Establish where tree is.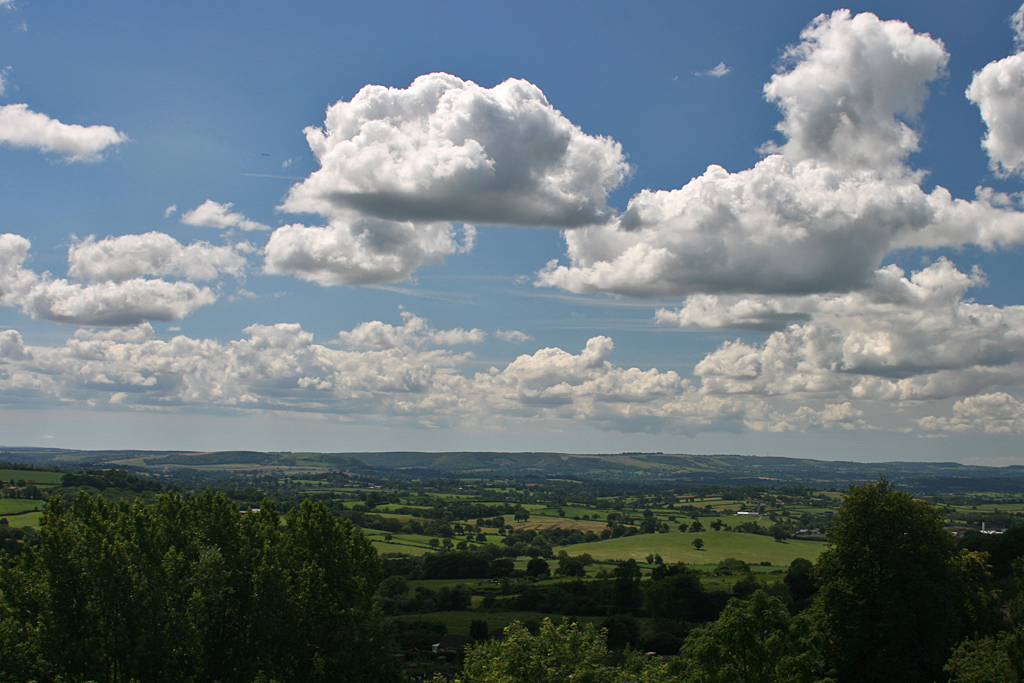
Established at left=816, top=476, right=997, bottom=682.
